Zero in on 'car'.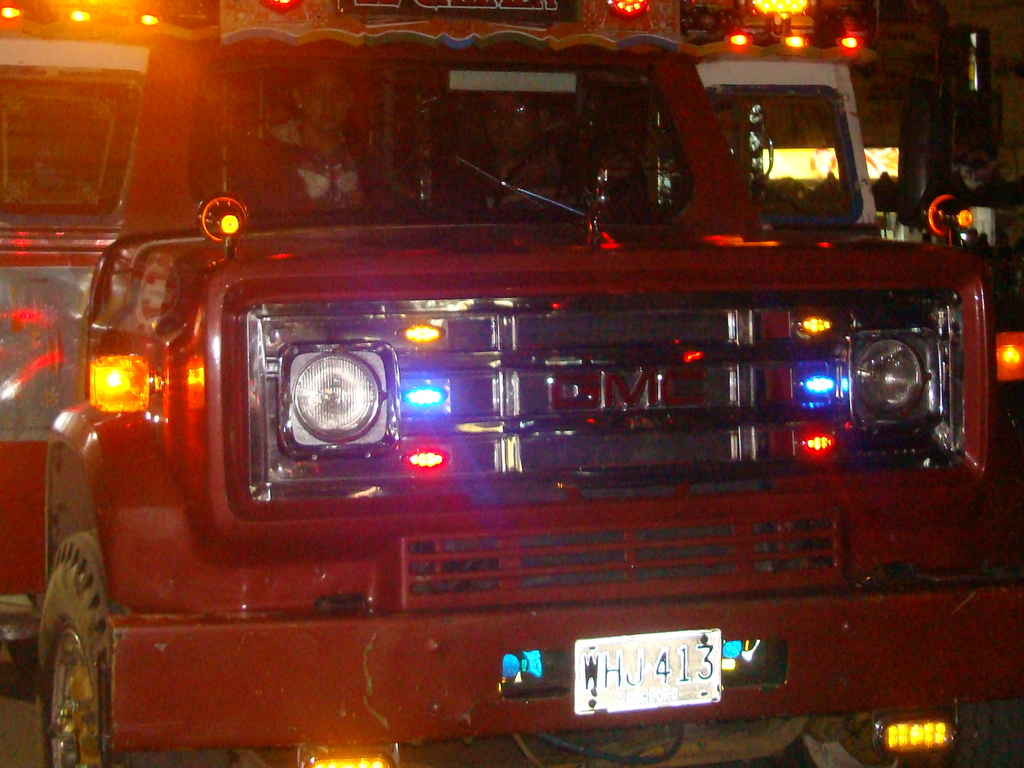
Zeroed in: box(33, 0, 1023, 767).
